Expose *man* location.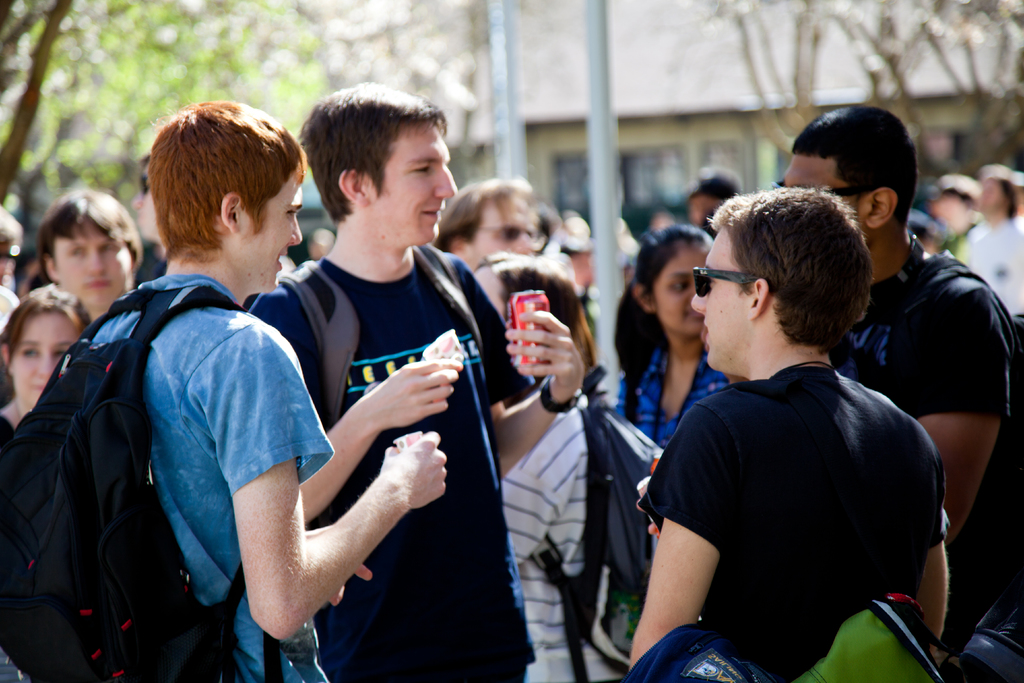
Exposed at 35:186:143:330.
